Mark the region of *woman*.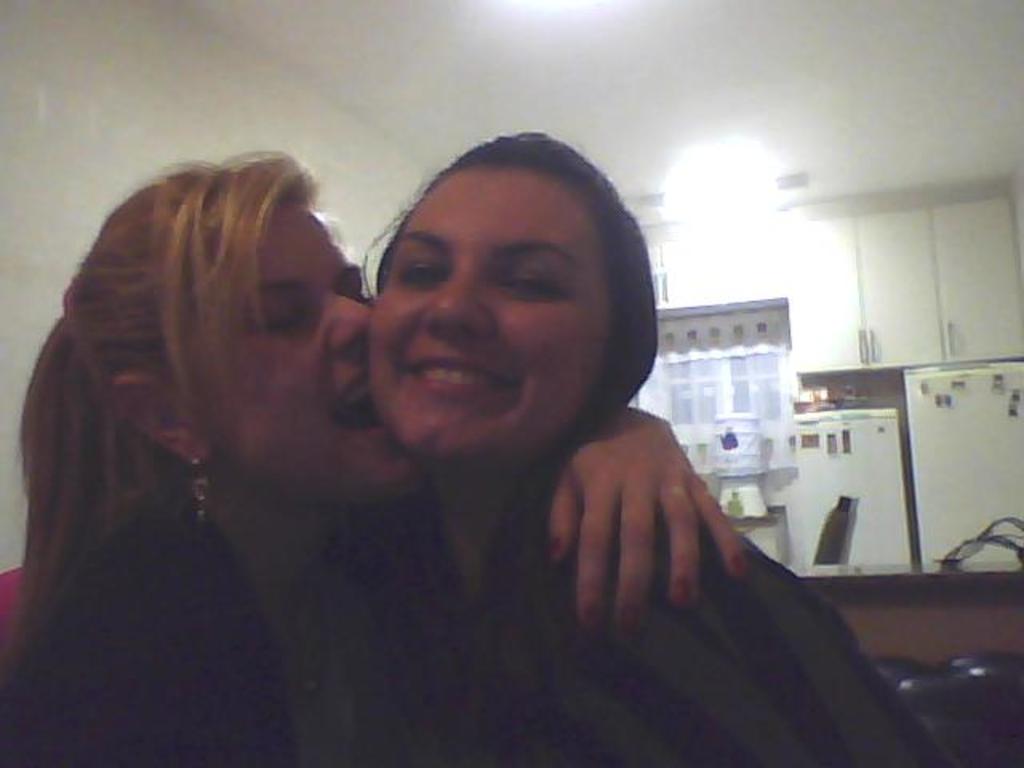
Region: box(0, 147, 738, 766).
